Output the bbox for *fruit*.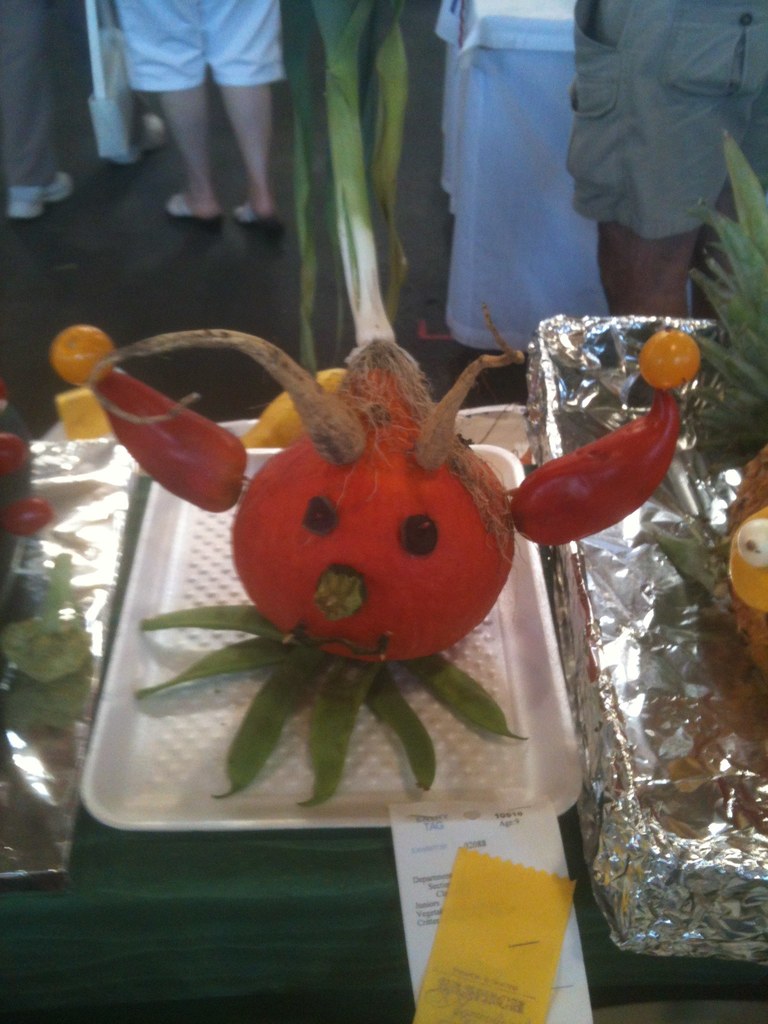
select_region(212, 396, 540, 639).
